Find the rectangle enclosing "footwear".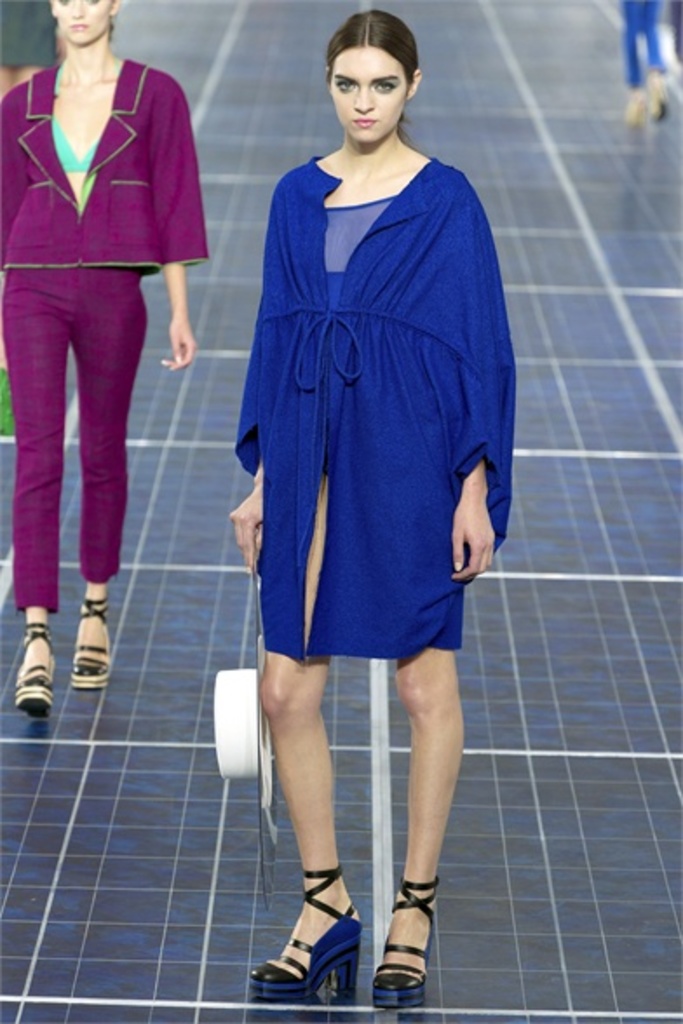
<box>645,73,667,118</box>.
